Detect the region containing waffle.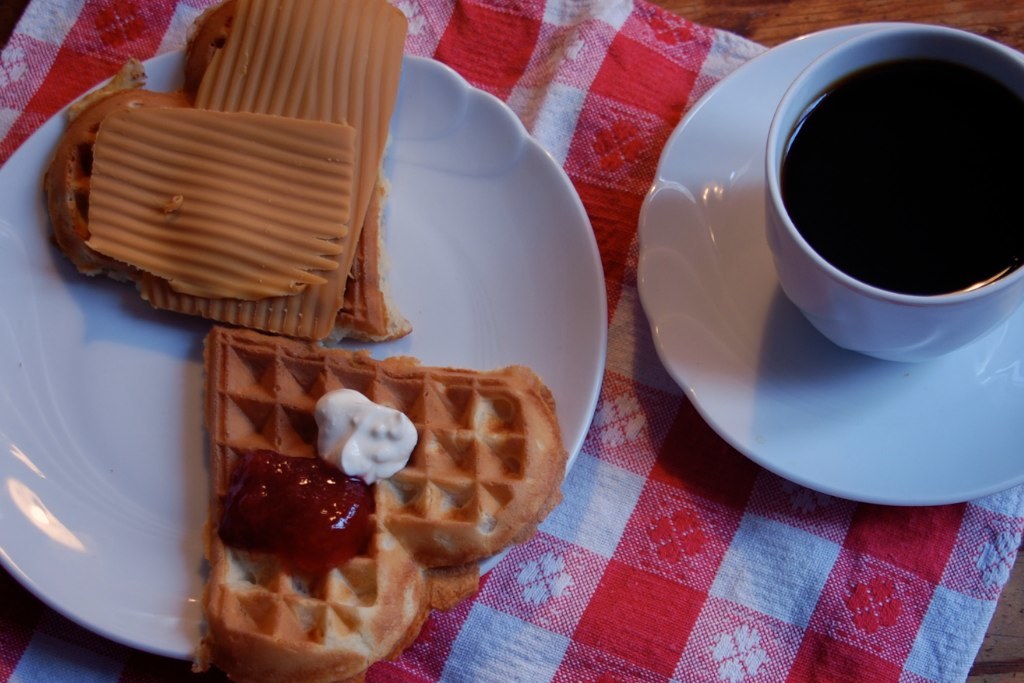
box=[41, 0, 420, 352].
